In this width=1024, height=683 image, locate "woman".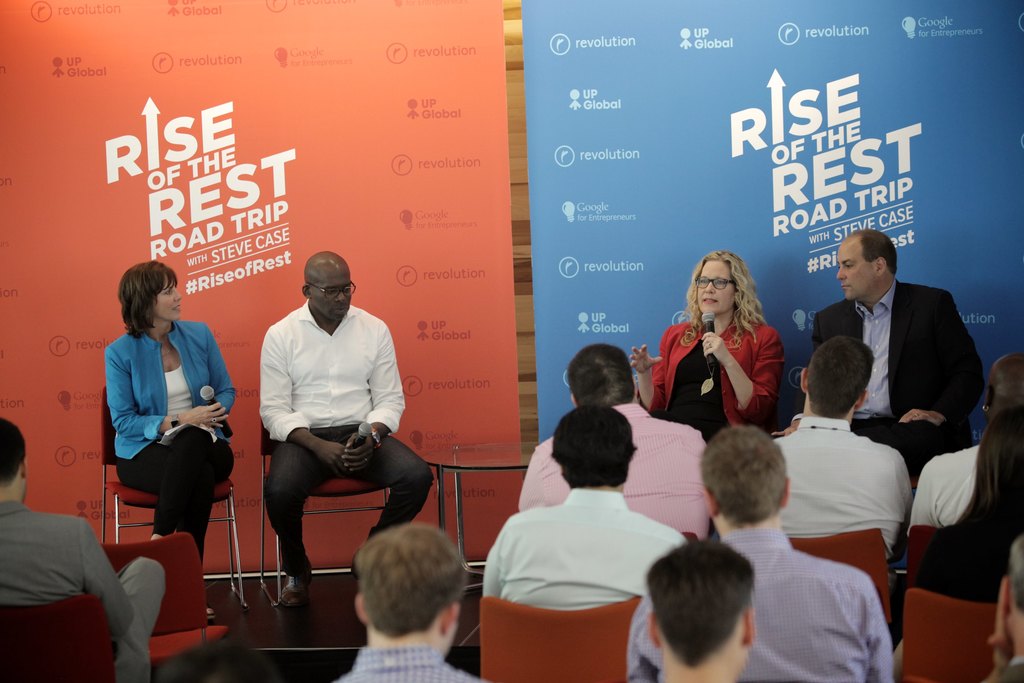
Bounding box: x1=913, y1=399, x2=1023, y2=605.
